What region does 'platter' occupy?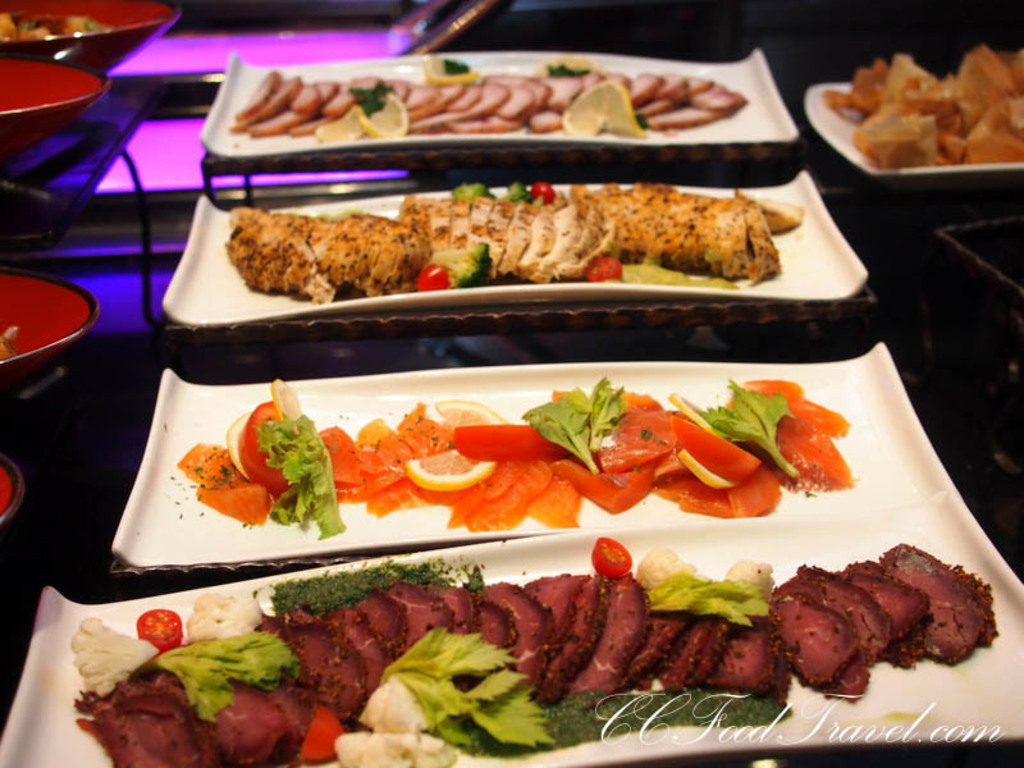
0 486 1023 767.
